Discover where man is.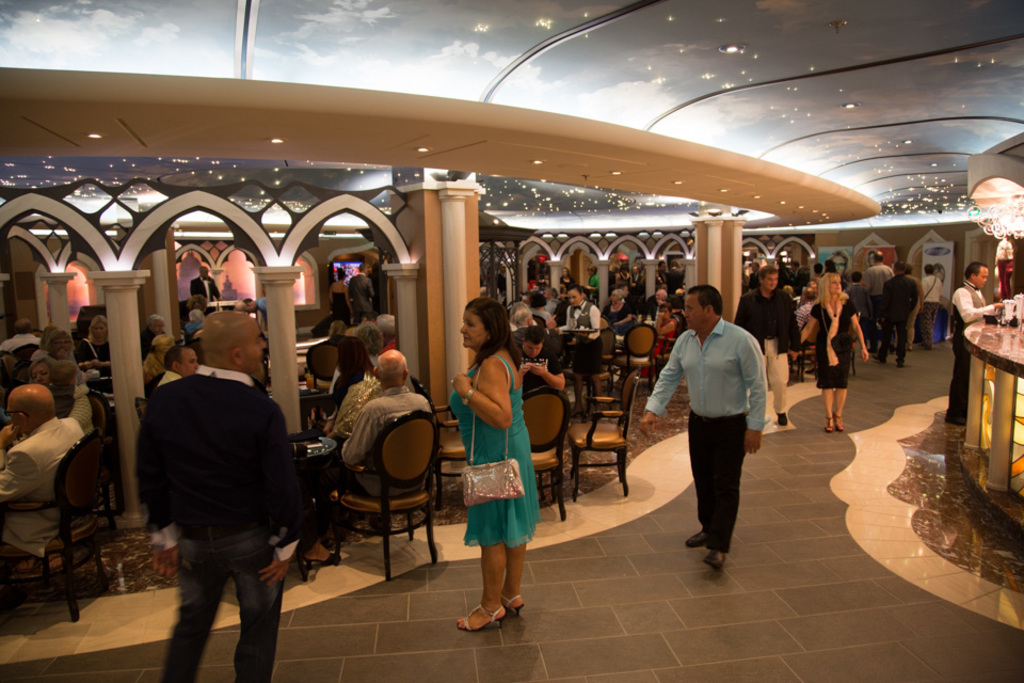
Discovered at detection(614, 267, 775, 546).
